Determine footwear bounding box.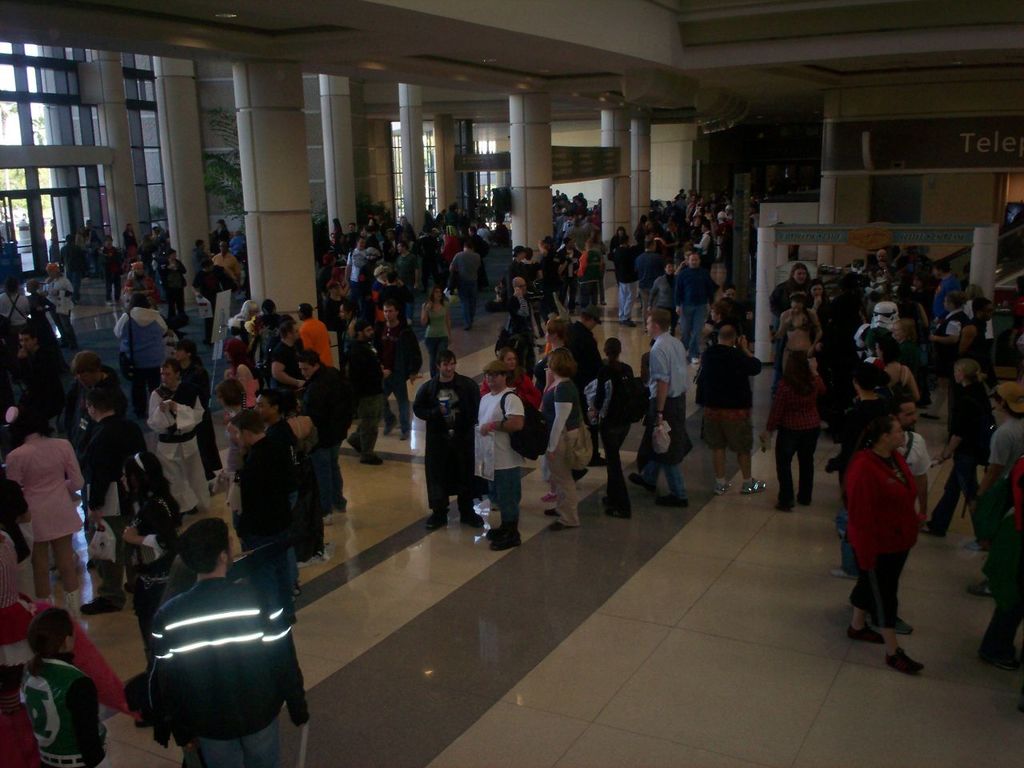
Determined: crop(968, 538, 980, 546).
